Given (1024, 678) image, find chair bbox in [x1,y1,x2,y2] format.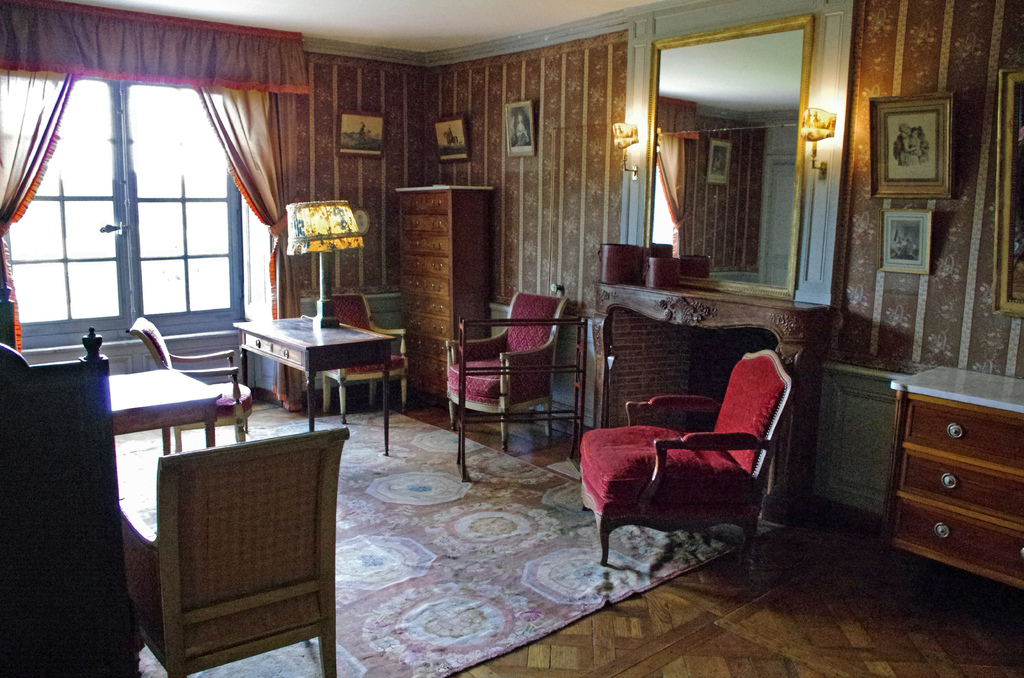
[321,293,409,424].
